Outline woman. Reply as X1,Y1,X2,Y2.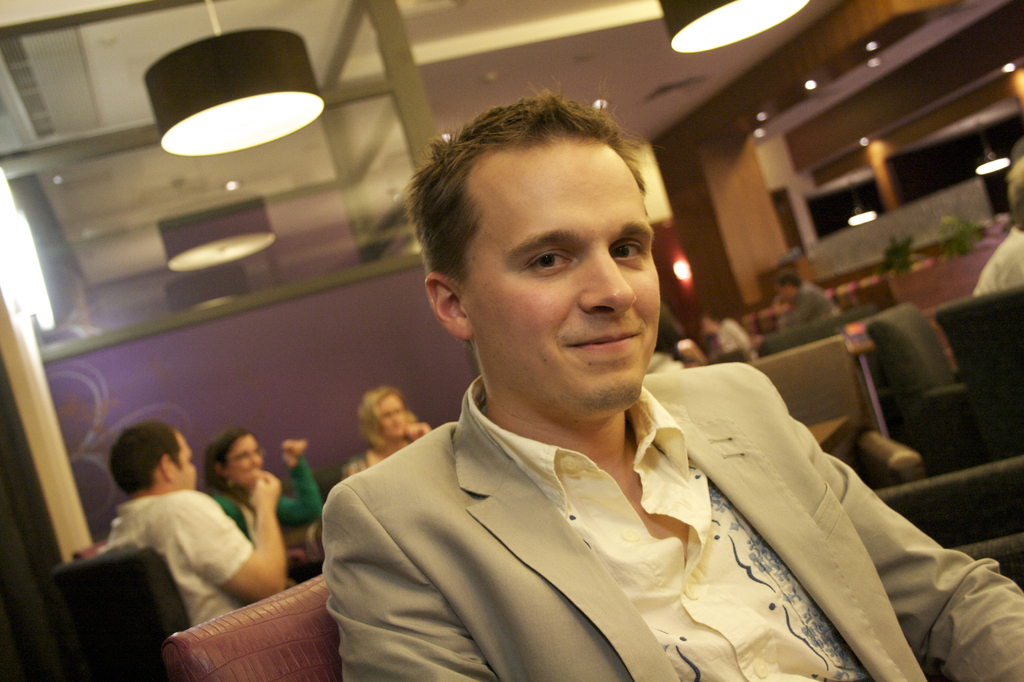
340,391,433,487.
